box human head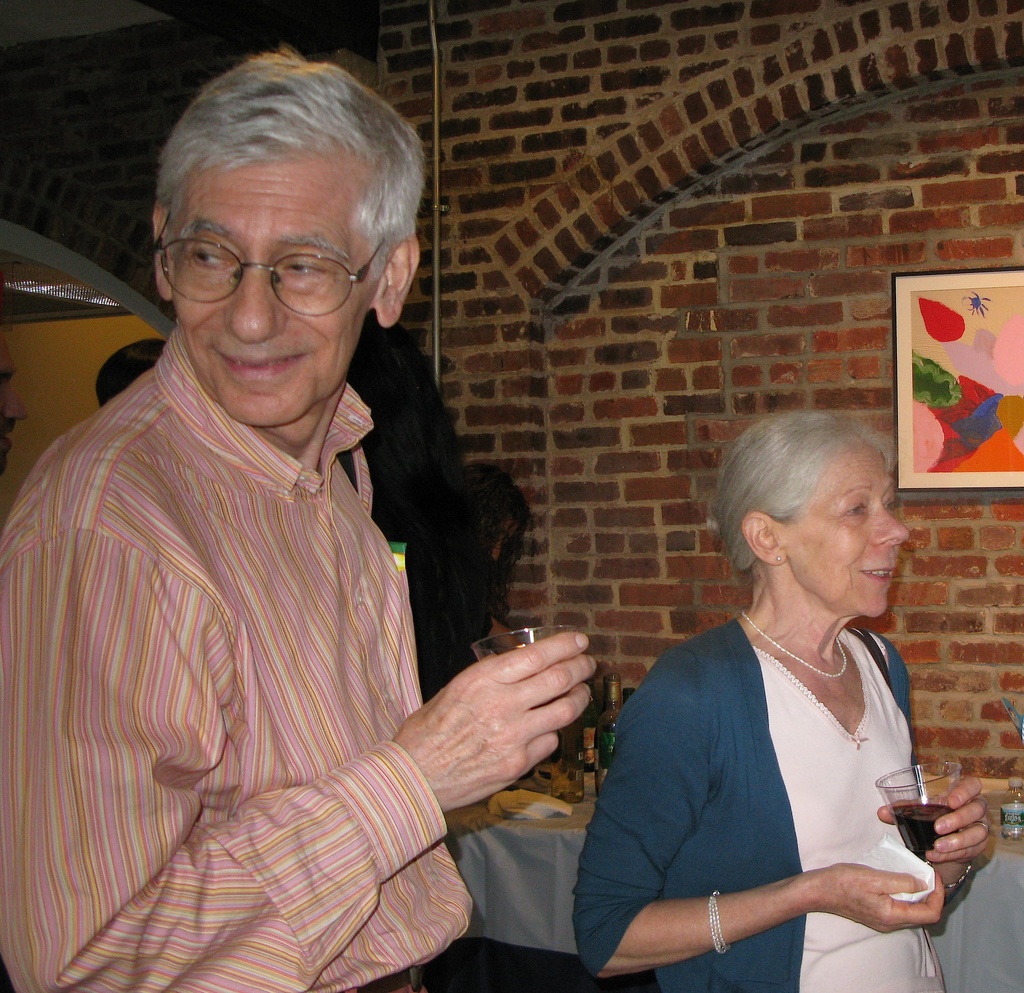
select_region(136, 52, 429, 396)
